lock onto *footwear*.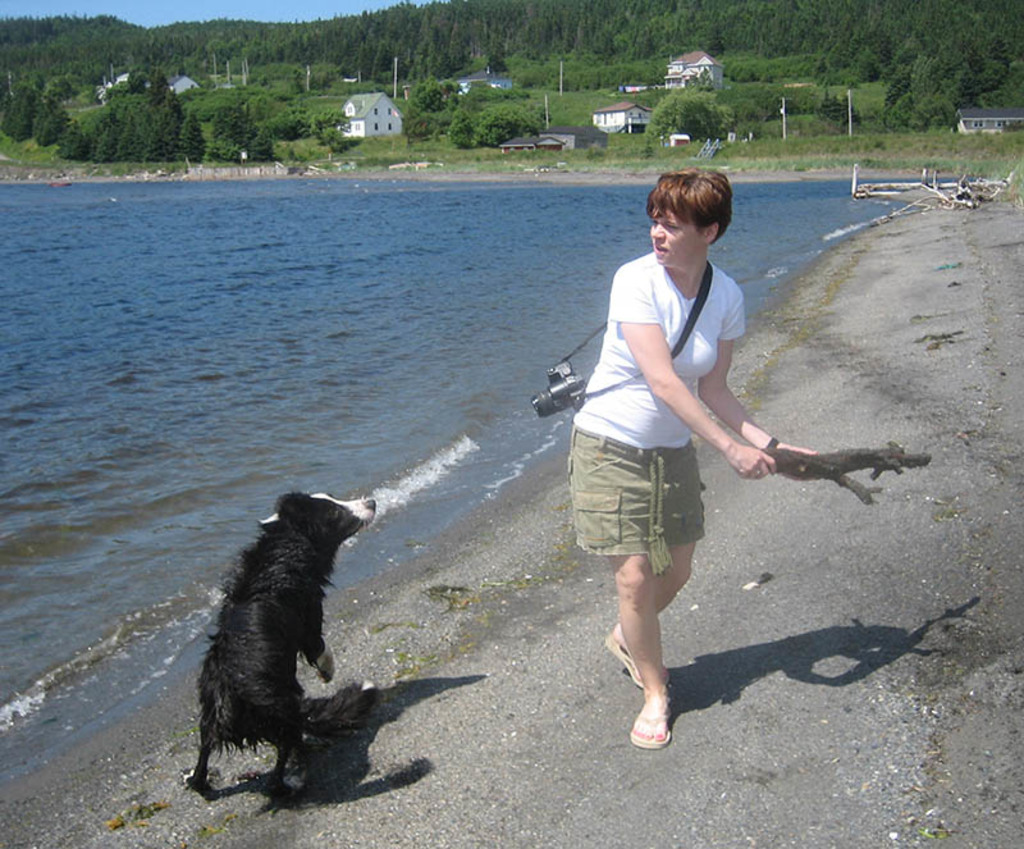
Locked: [611,656,691,747].
